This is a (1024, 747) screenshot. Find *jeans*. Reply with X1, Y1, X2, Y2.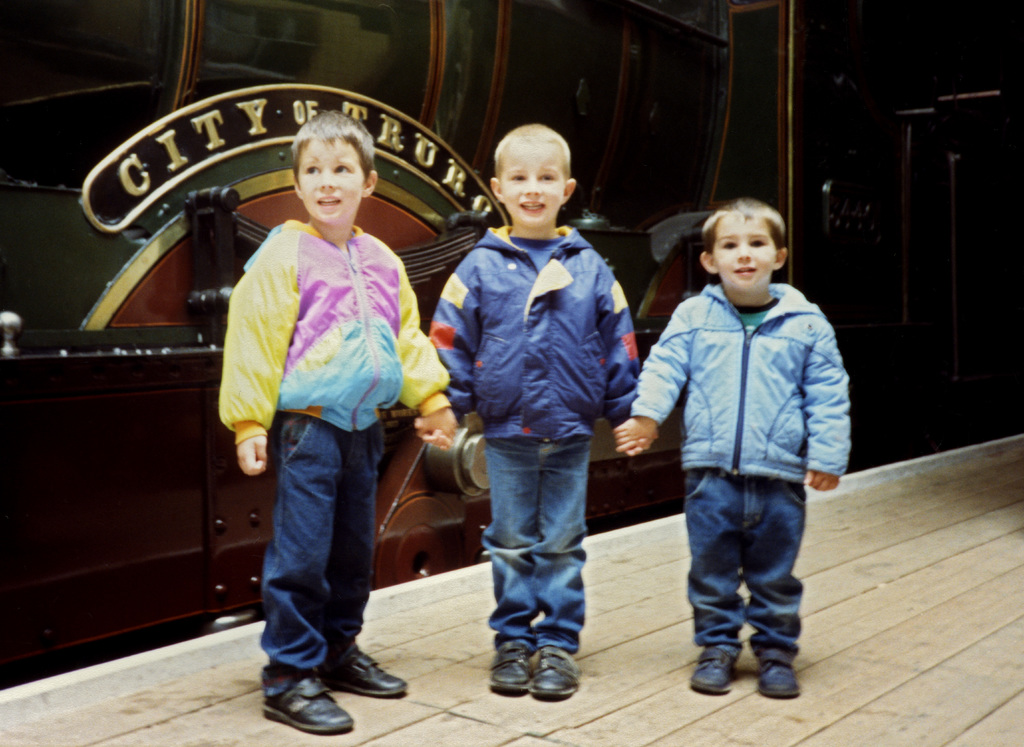
257, 412, 382, 669.
